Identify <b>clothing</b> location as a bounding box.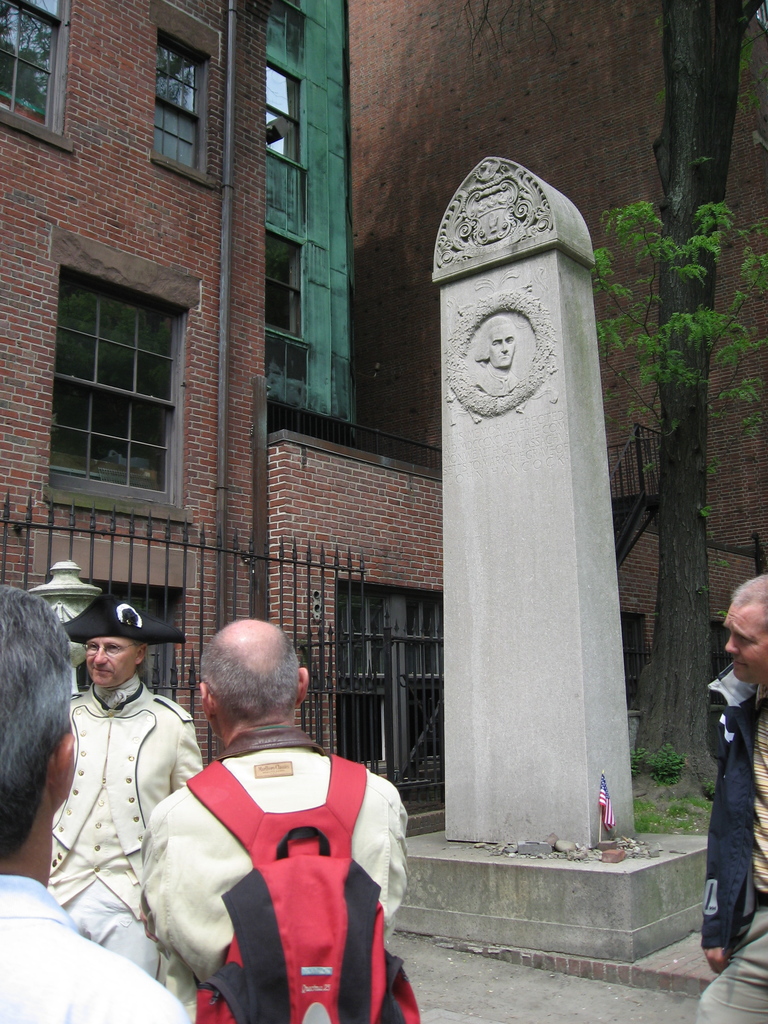
<region>44, 669, 196, 1018</region>.
